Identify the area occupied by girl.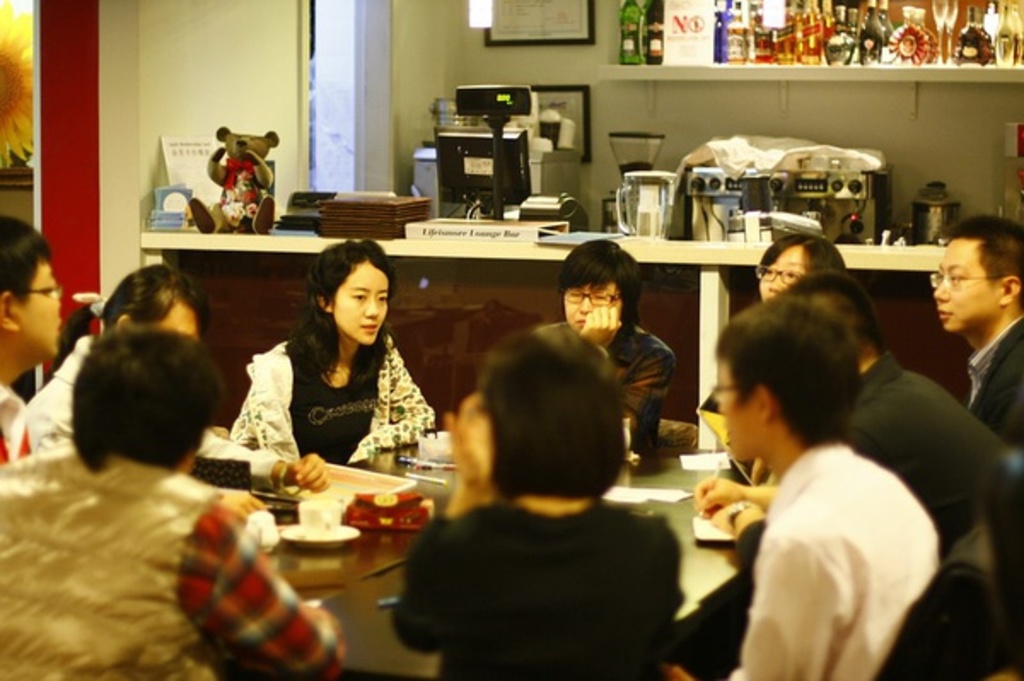
Area: (683, 229, 841, 435).
